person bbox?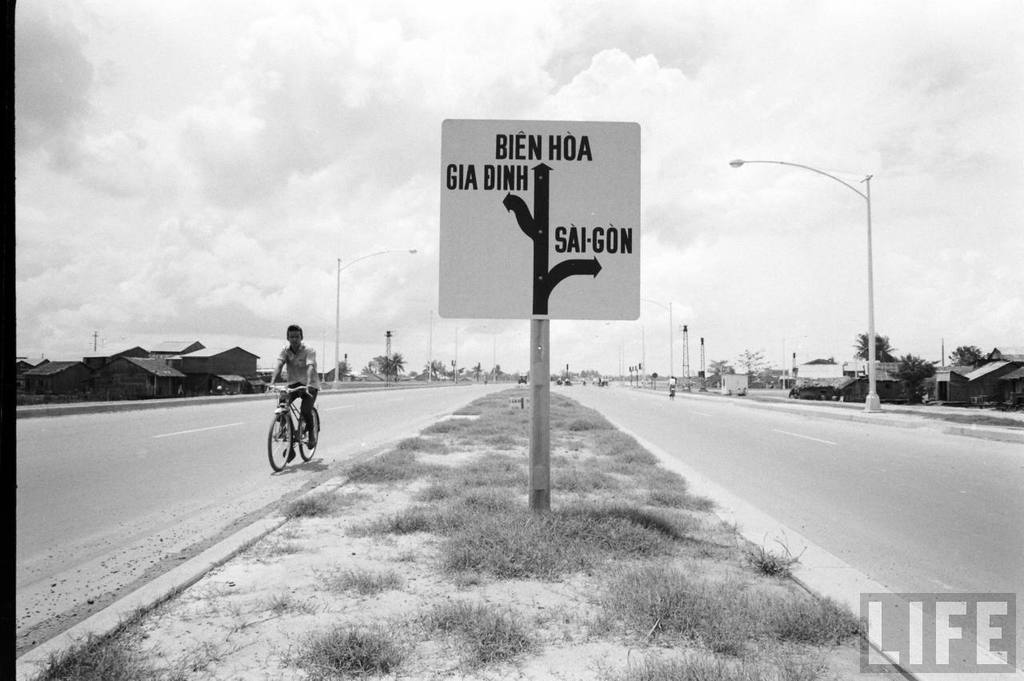
667,375,673,391
